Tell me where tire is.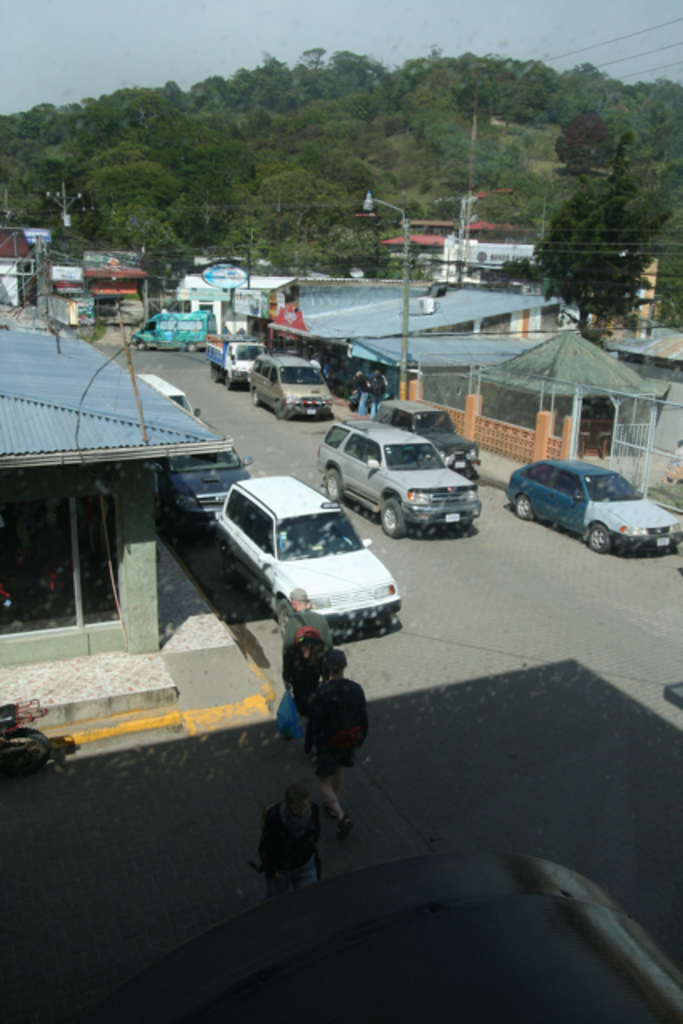
tire is at (134,338,147,354).
